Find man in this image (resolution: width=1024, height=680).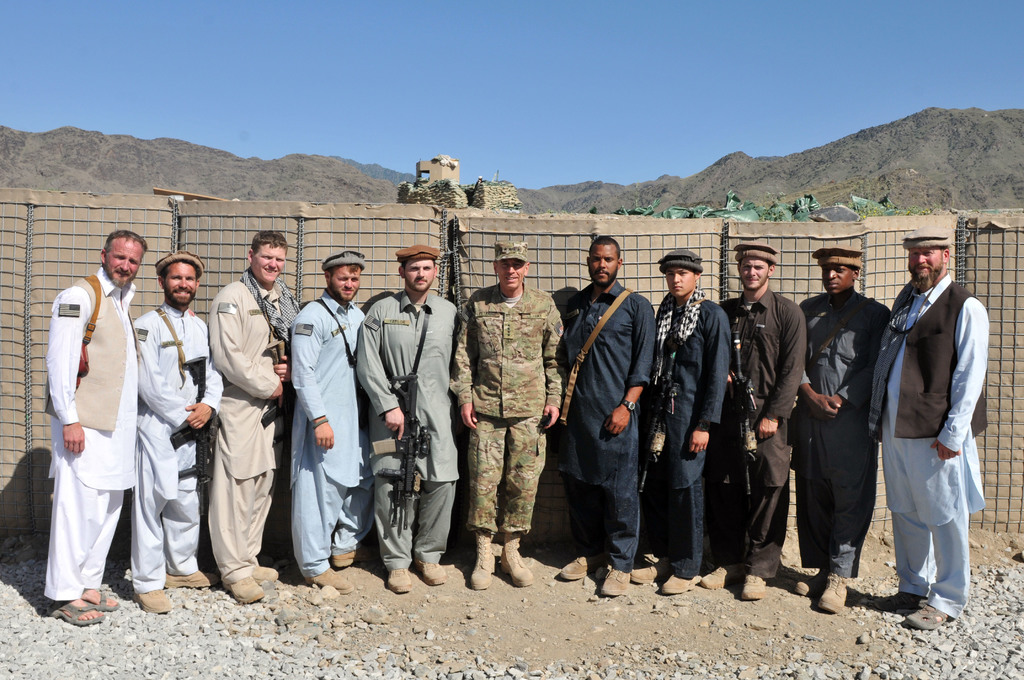
[left=864, top=170, right=995, bottom=632].
